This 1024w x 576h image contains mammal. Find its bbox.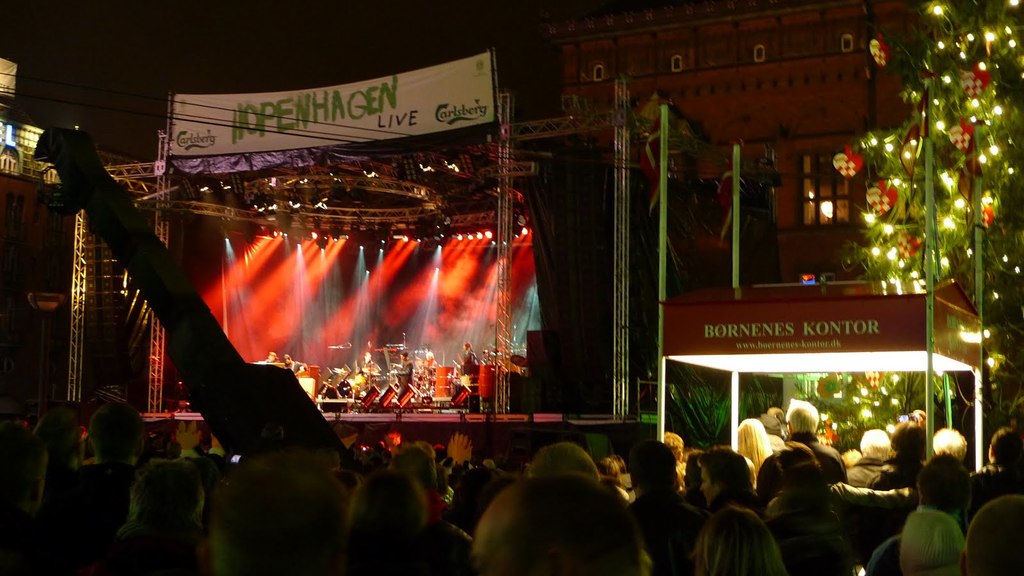
[360,352,375,372].
